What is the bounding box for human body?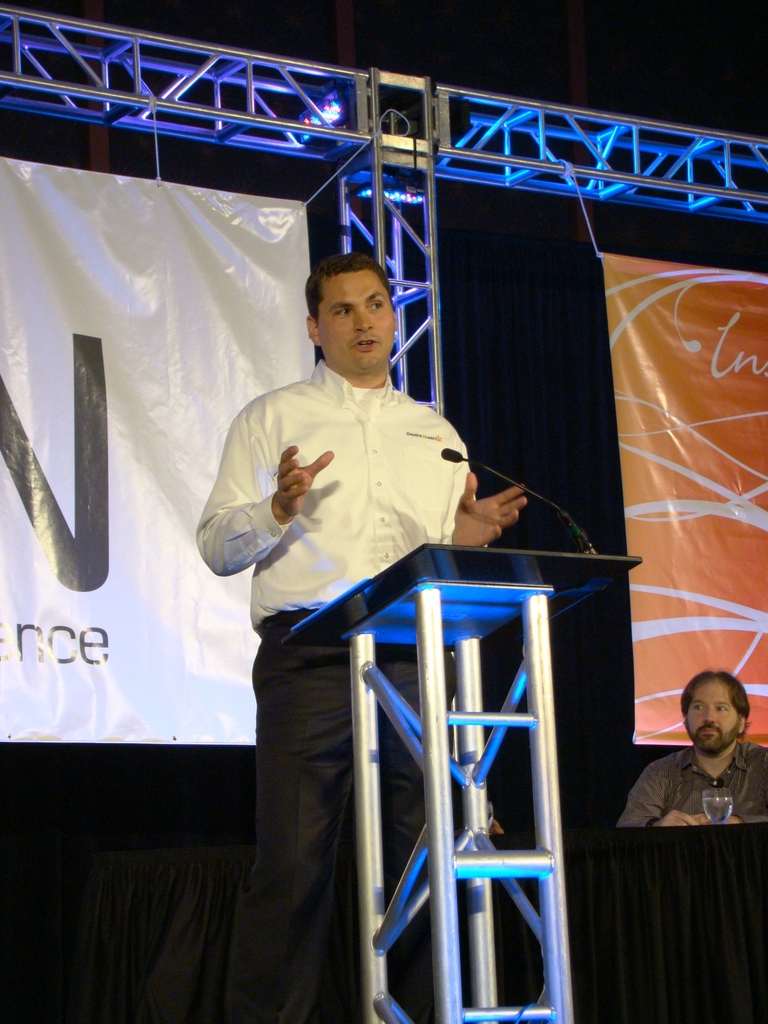
Rect(616, 662, 767, 820).
